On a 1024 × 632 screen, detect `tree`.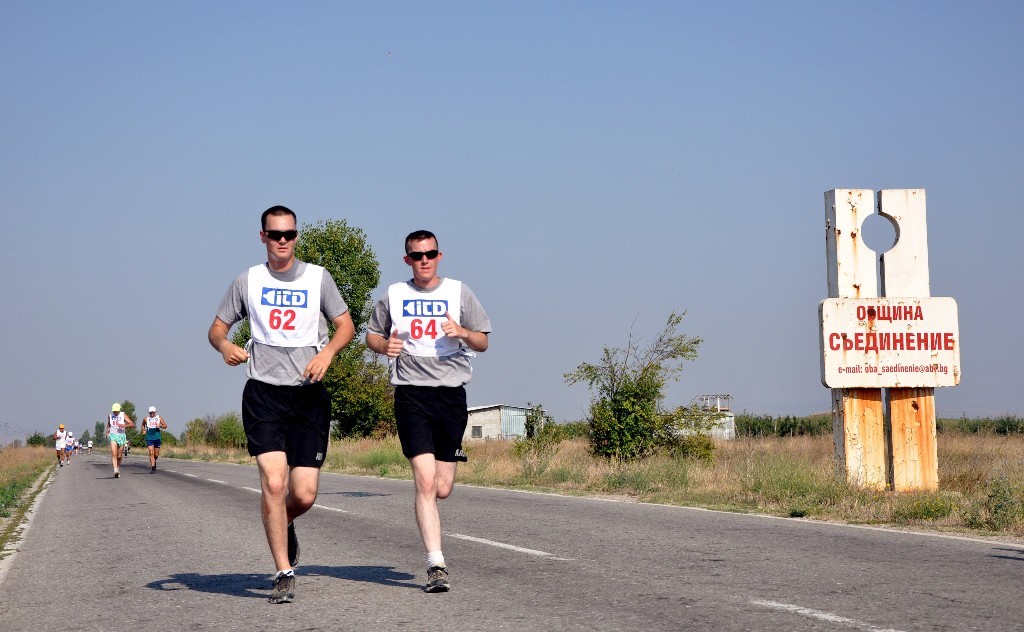
[567, 308, 699, 476].
